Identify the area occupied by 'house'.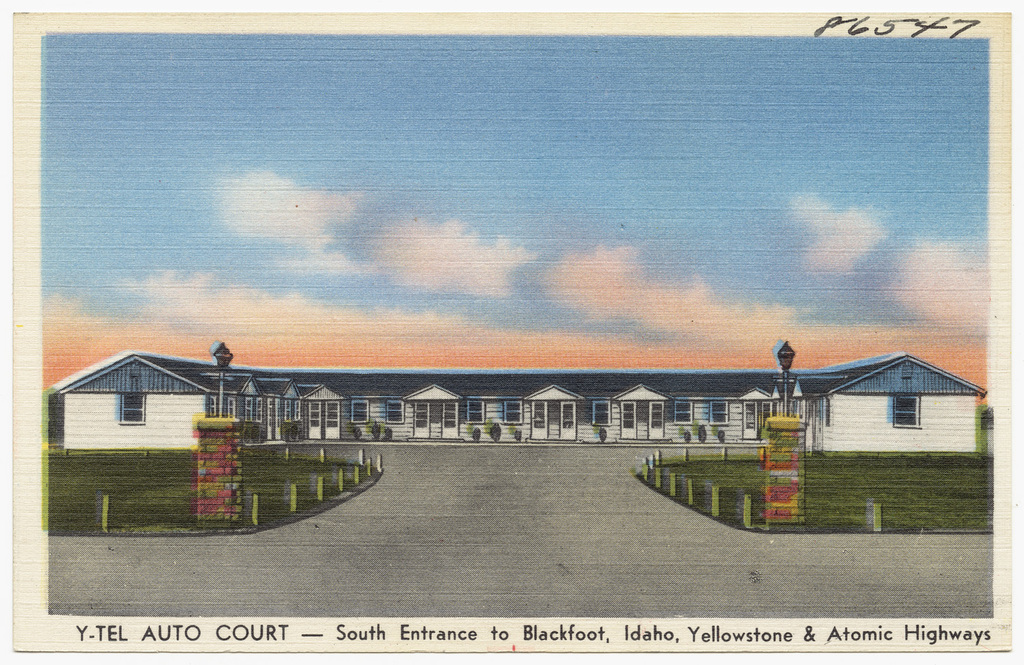
Area: [51, 314, 986, 465].
